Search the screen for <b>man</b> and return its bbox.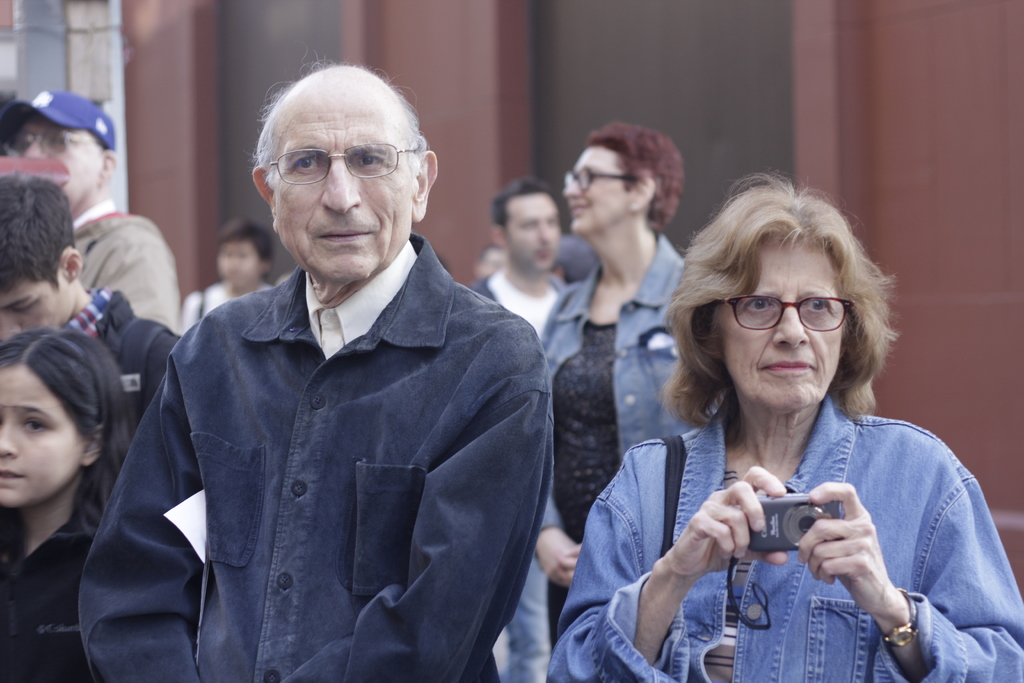
Found: 0/172/180/428.
